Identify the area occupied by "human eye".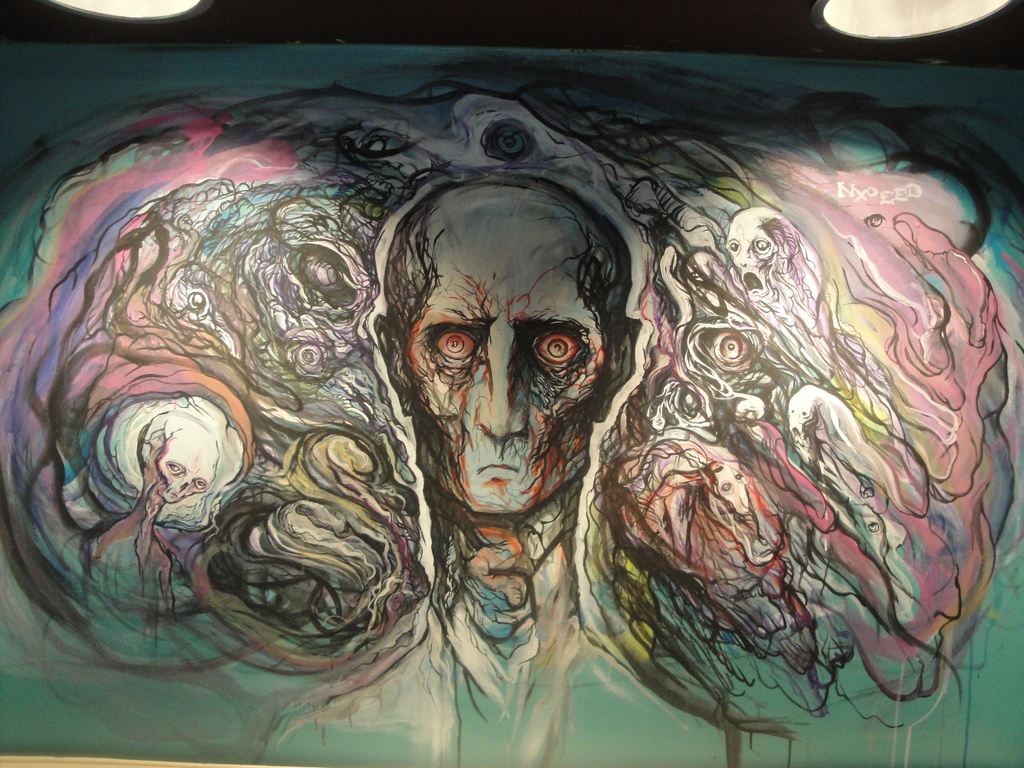
Area: box=[430, 323, 476, 365].
